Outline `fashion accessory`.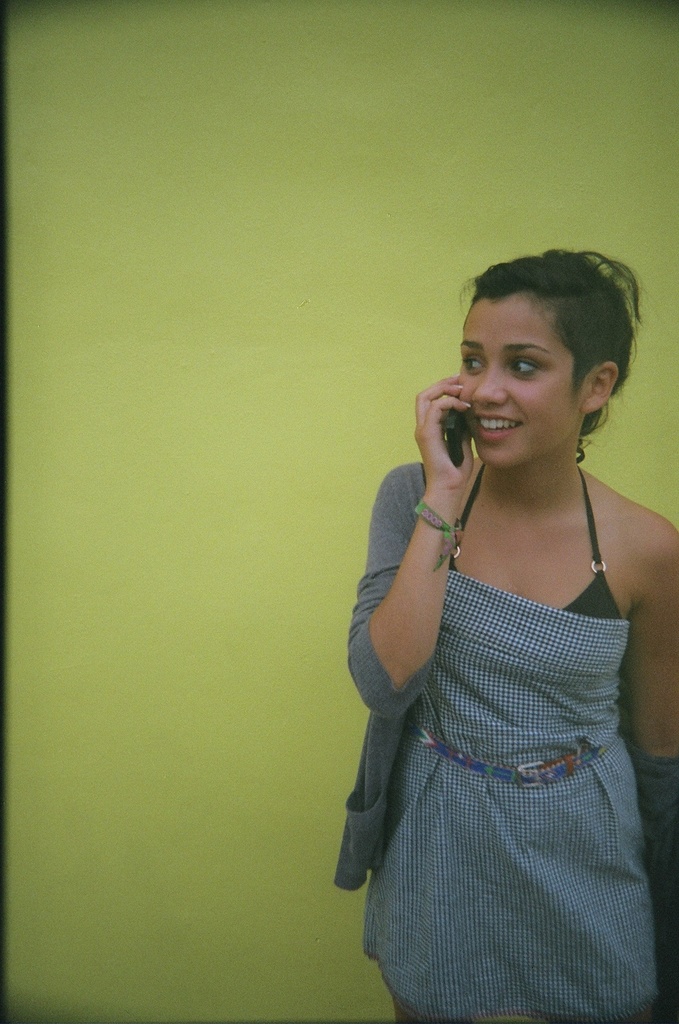
Outline: <box>412,497,463,570</box>.
